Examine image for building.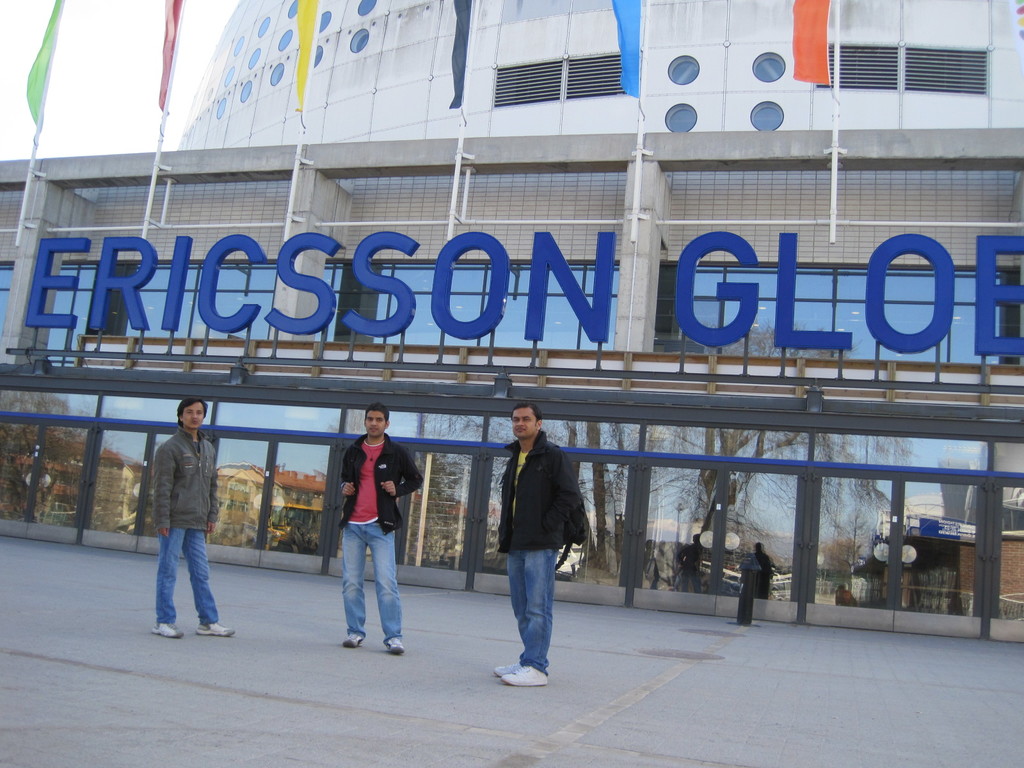
Examination result: pyautogui.locateOnScreen(0, 0, 1023, 641).
